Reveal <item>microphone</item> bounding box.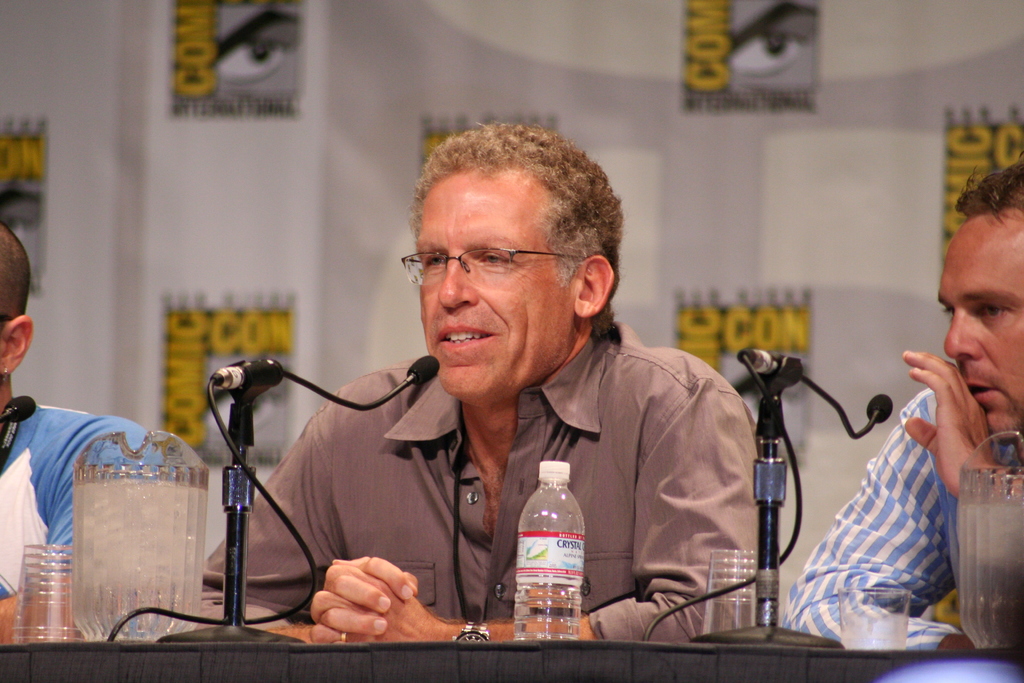
Revealed: box(405, 354, 442, 386).
